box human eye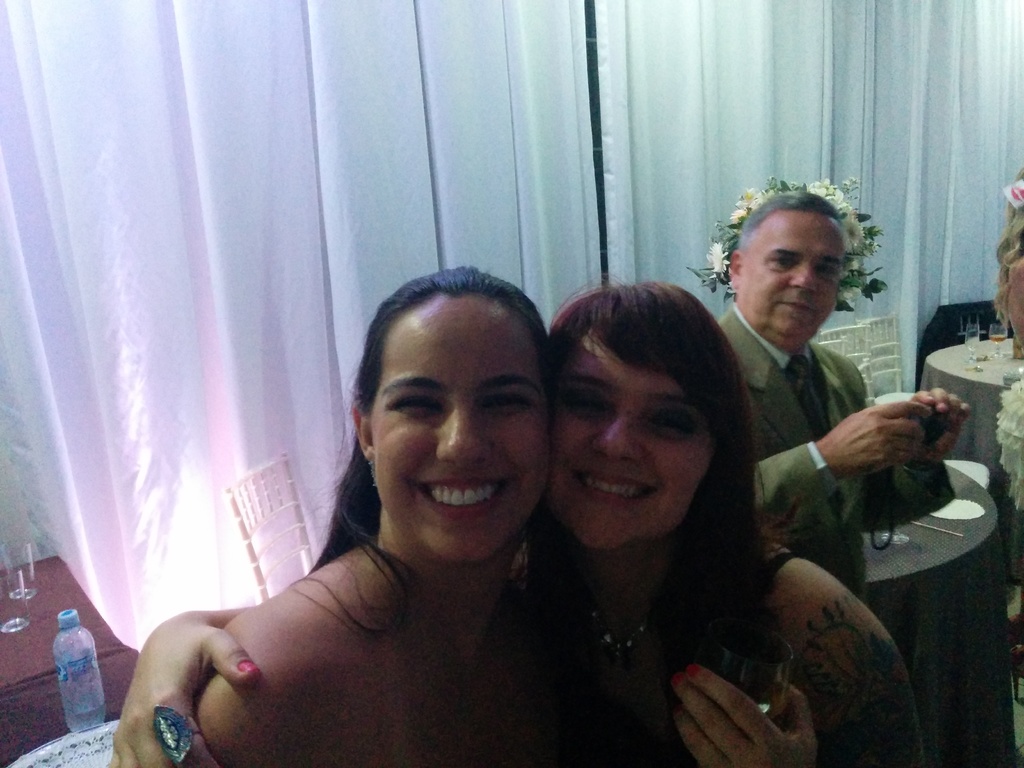
select_region(477, 381, 532, 418)
